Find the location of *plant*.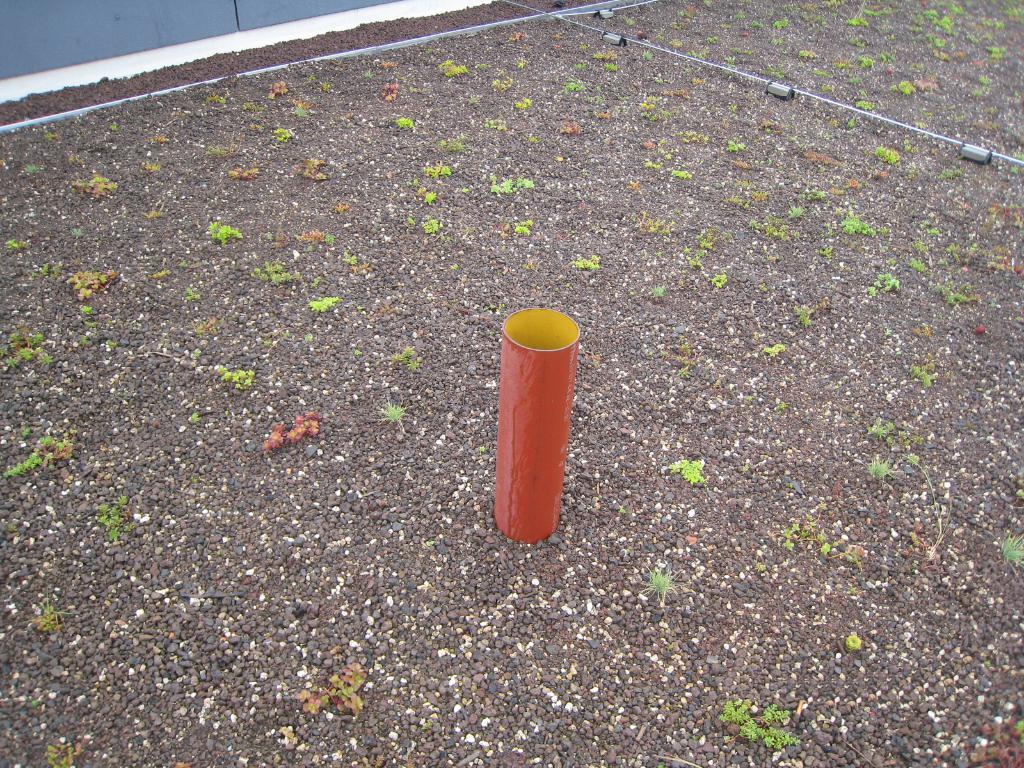
Location: (left=251, top=254, right=296, bottom=289).
